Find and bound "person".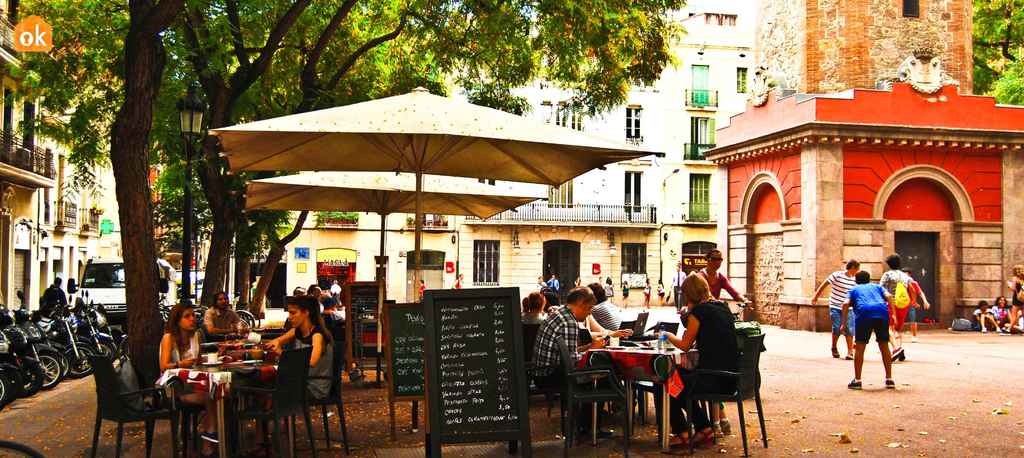
Bound: box=[881, 251, 931, 359].
